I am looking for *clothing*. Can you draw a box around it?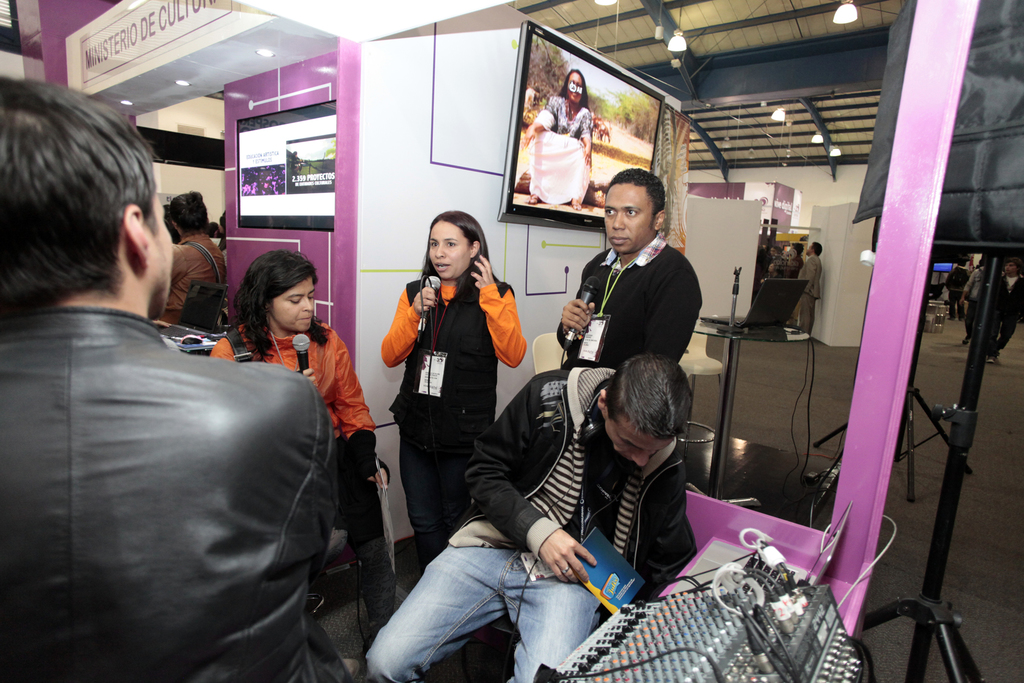
Sure, the bounding box is BBox(383, 276, 534, 555).
